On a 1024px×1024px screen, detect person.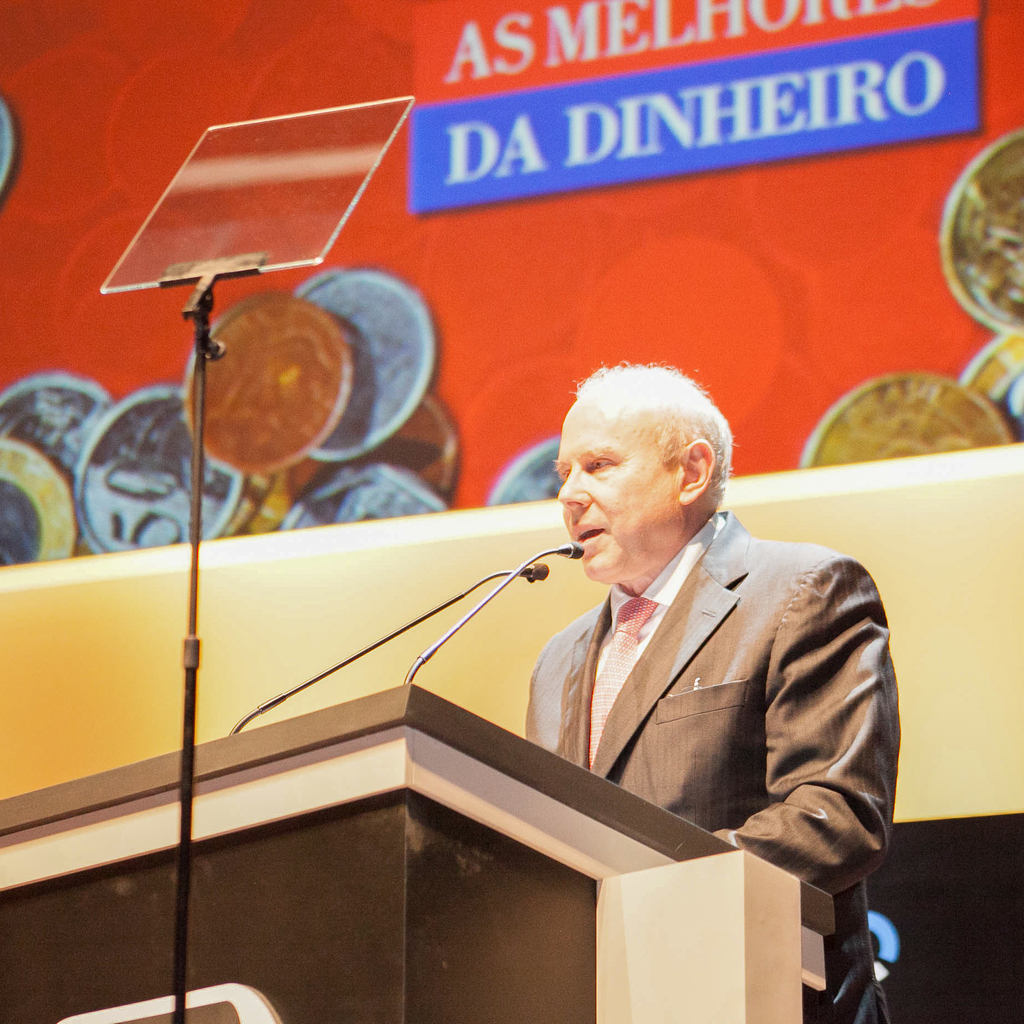
518,357,903,1023.
